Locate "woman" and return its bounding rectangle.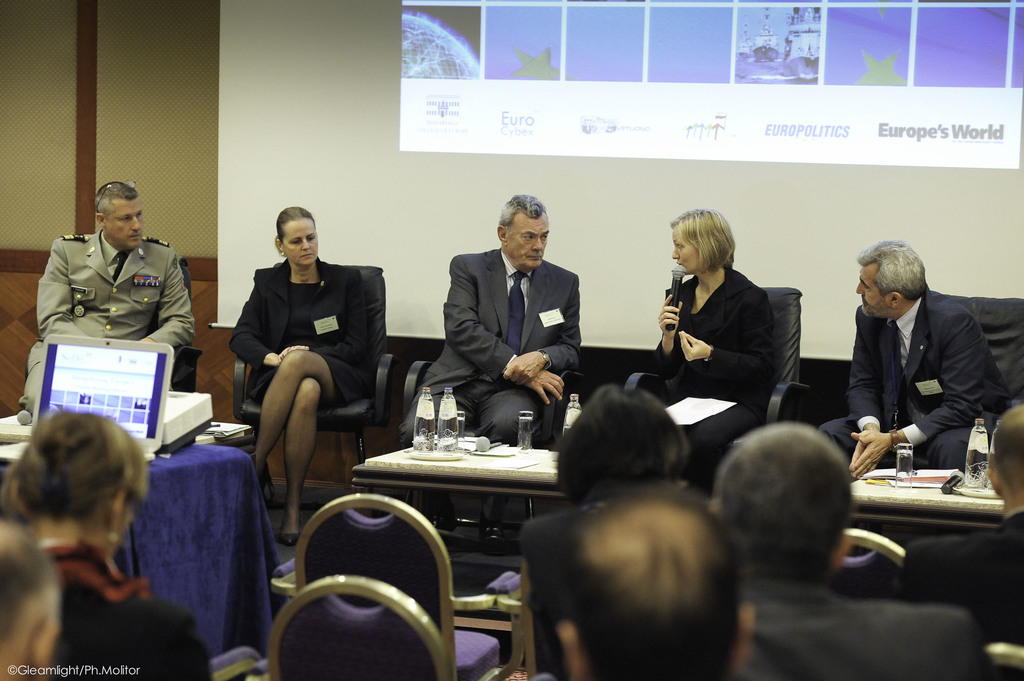
pyautogui.locateOnScreen(0, 411, 228, 680).
